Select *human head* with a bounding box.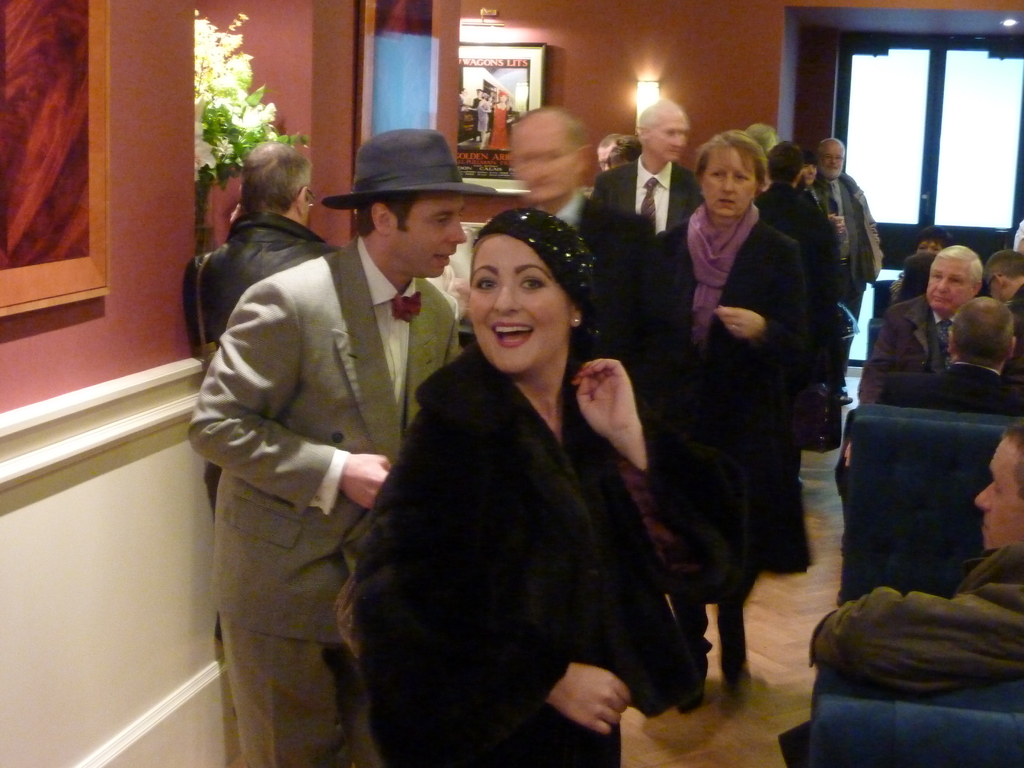
bbox(970, 420, 1023, 549).
